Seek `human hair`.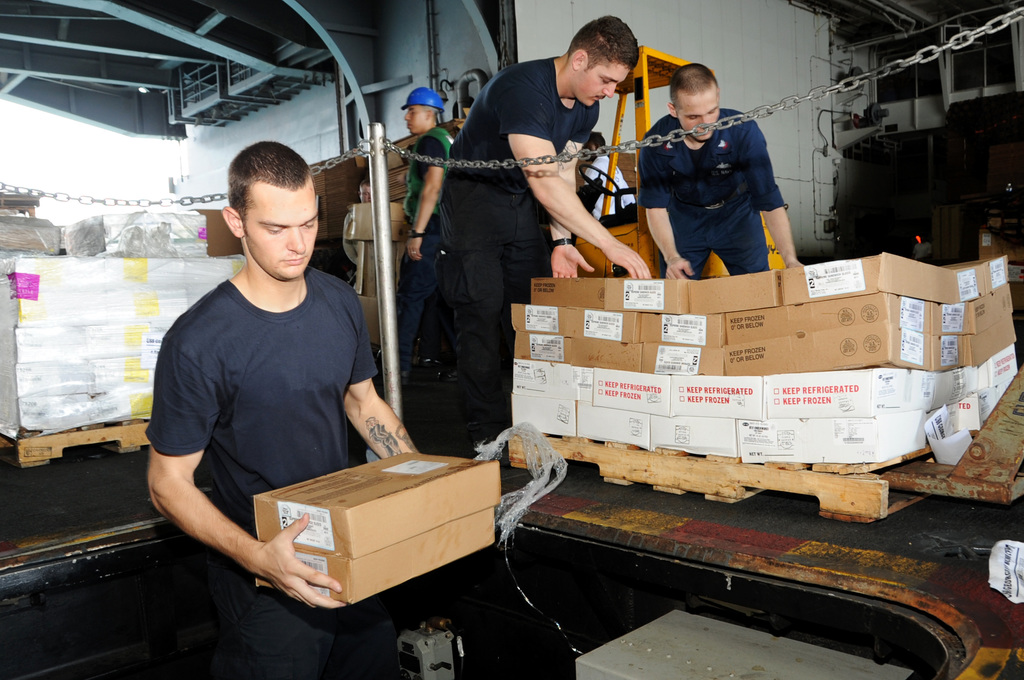
[x1=668, y1=63, x2=720, y2=108].
